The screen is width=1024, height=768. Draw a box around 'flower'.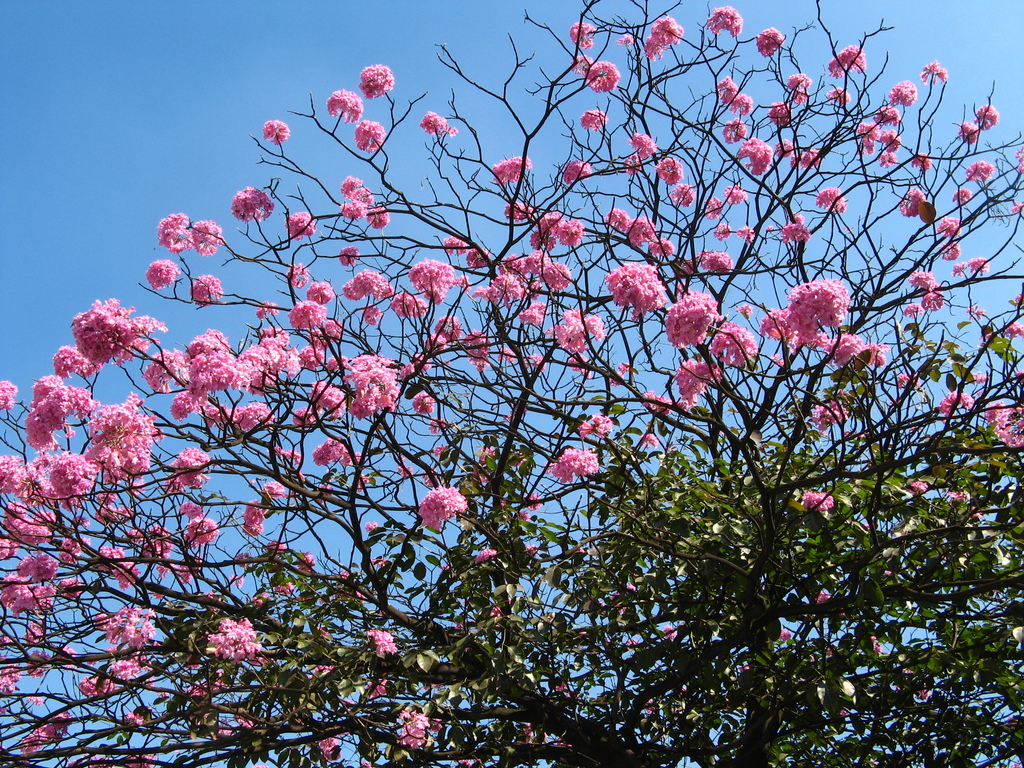
<region>949, 188, 979, 207</region>.
